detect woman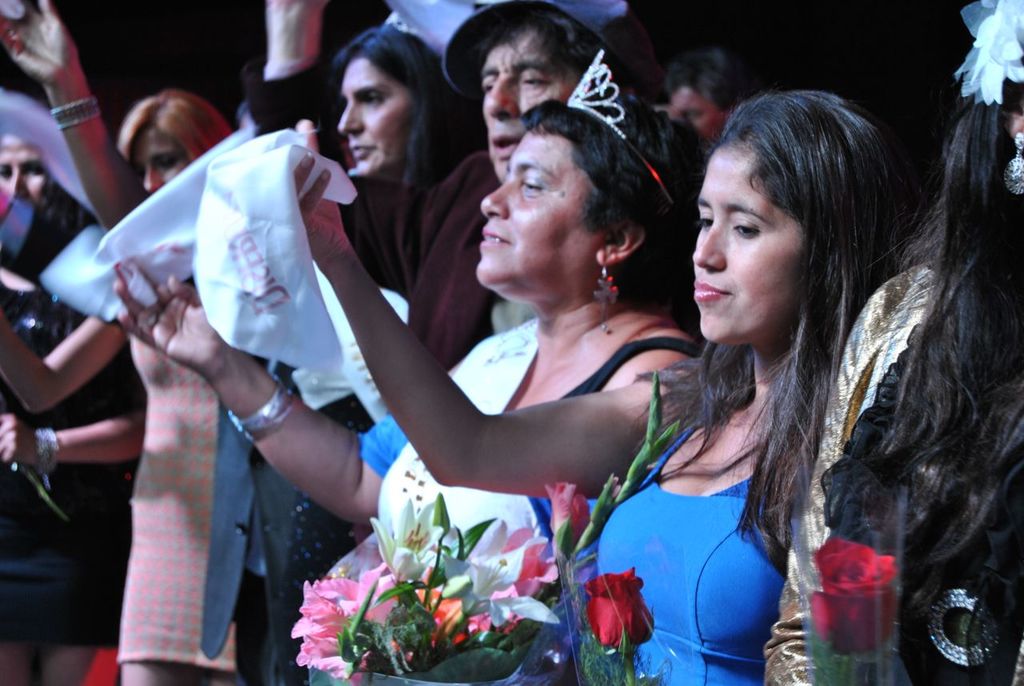
Rect(763, 0, 1023, 685)
